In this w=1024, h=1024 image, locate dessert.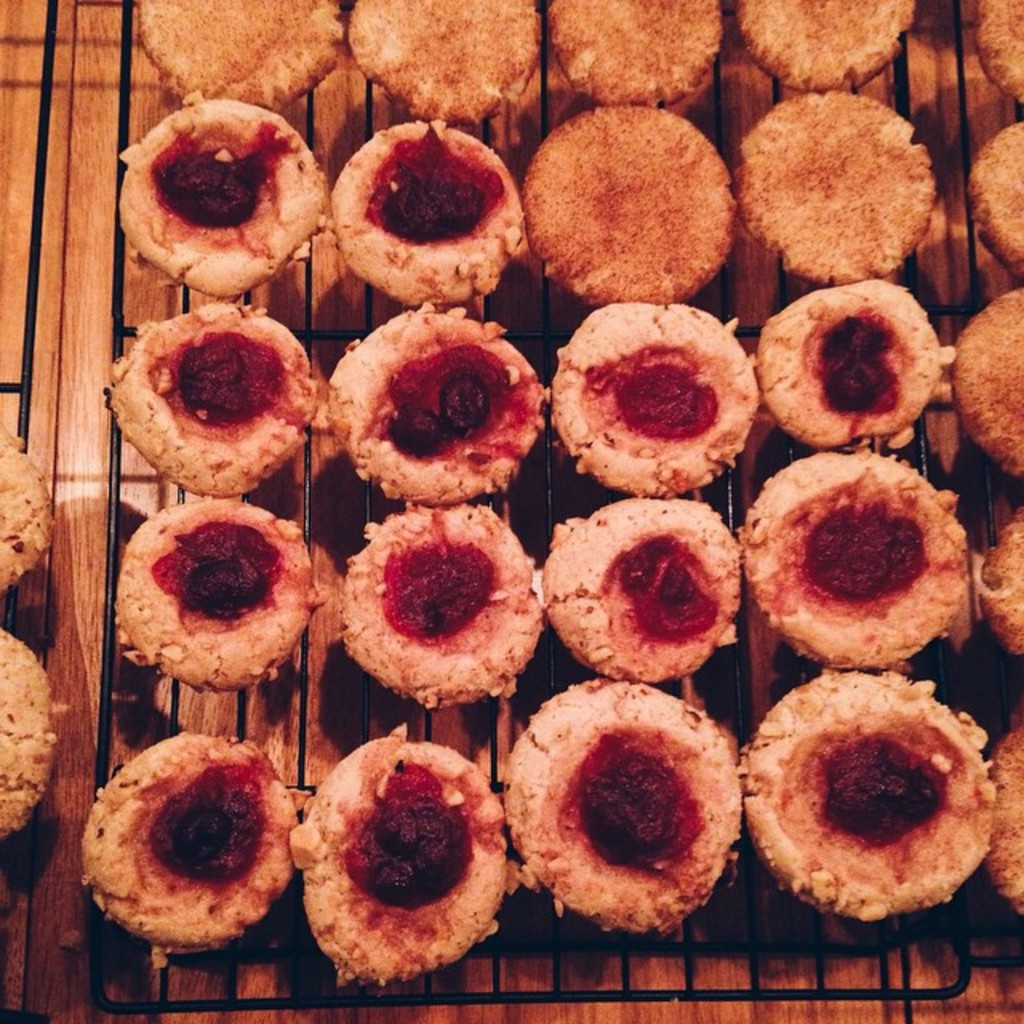
Bounding box: [x1=733, y1=78, x2=928, y2=283].
